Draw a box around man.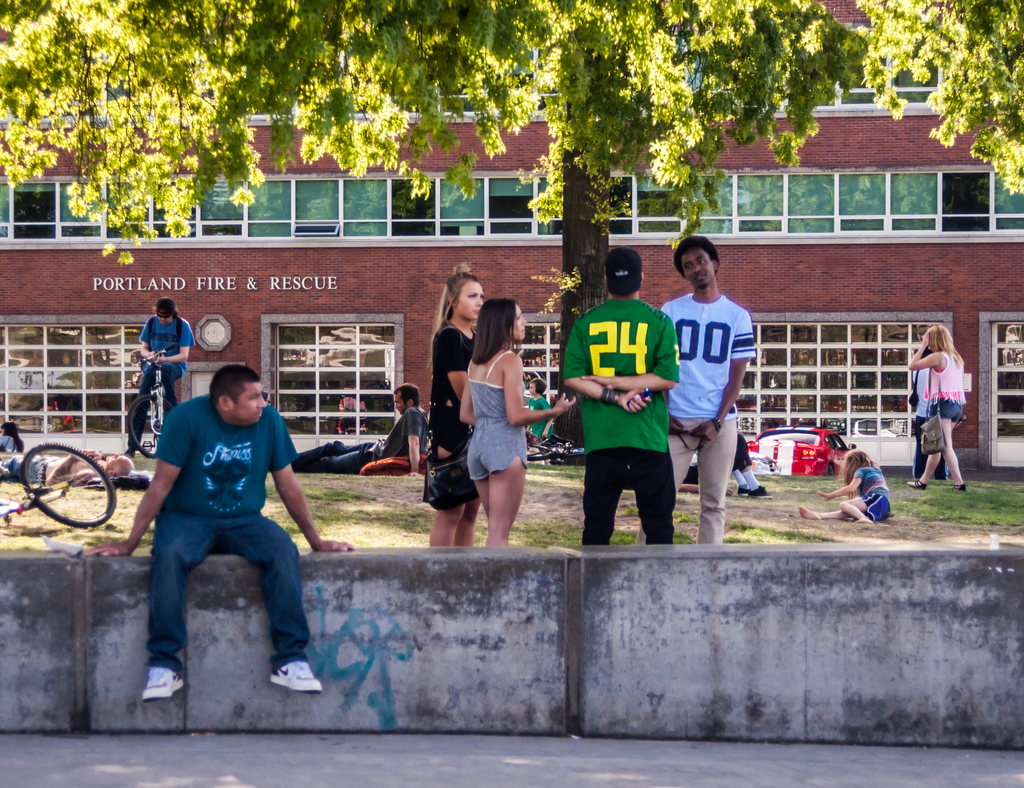
box(117, 352, 316, 696).
